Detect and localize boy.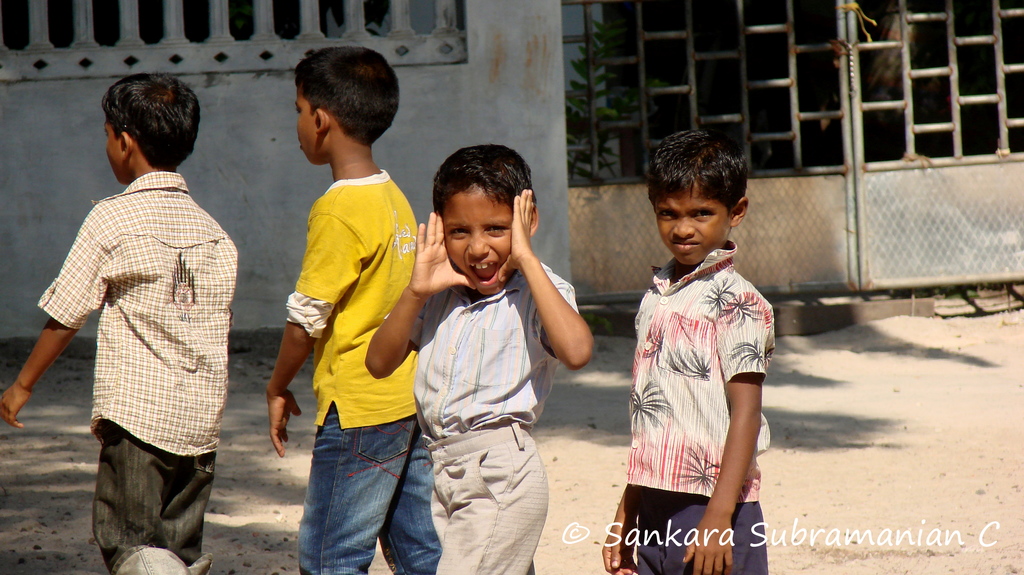
Localized at crop(0, 72, 238, 574).
